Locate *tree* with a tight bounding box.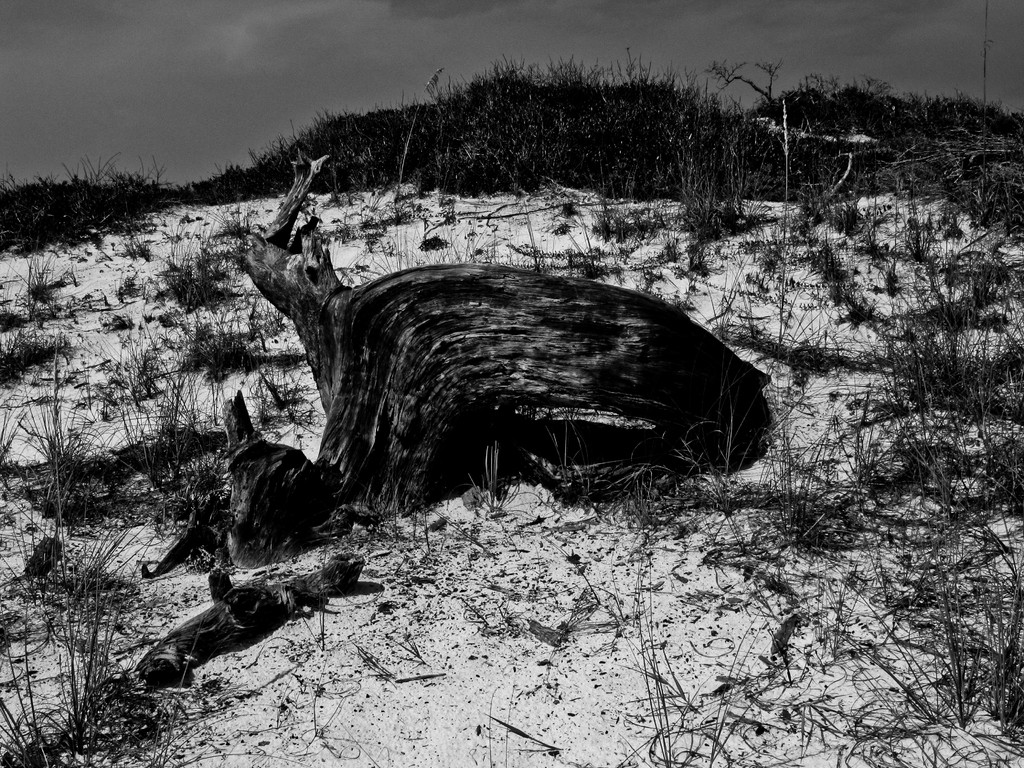
703,56,783,102.
